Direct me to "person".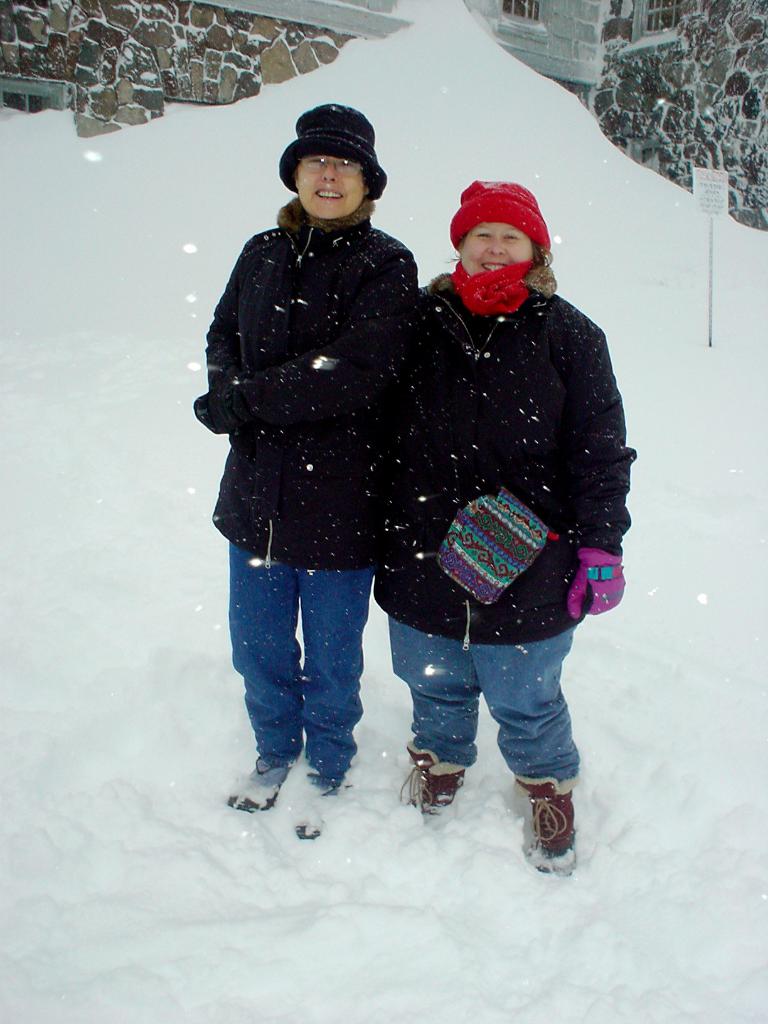
Direction: x1=390 y1=185 x2=630 y2=865.
